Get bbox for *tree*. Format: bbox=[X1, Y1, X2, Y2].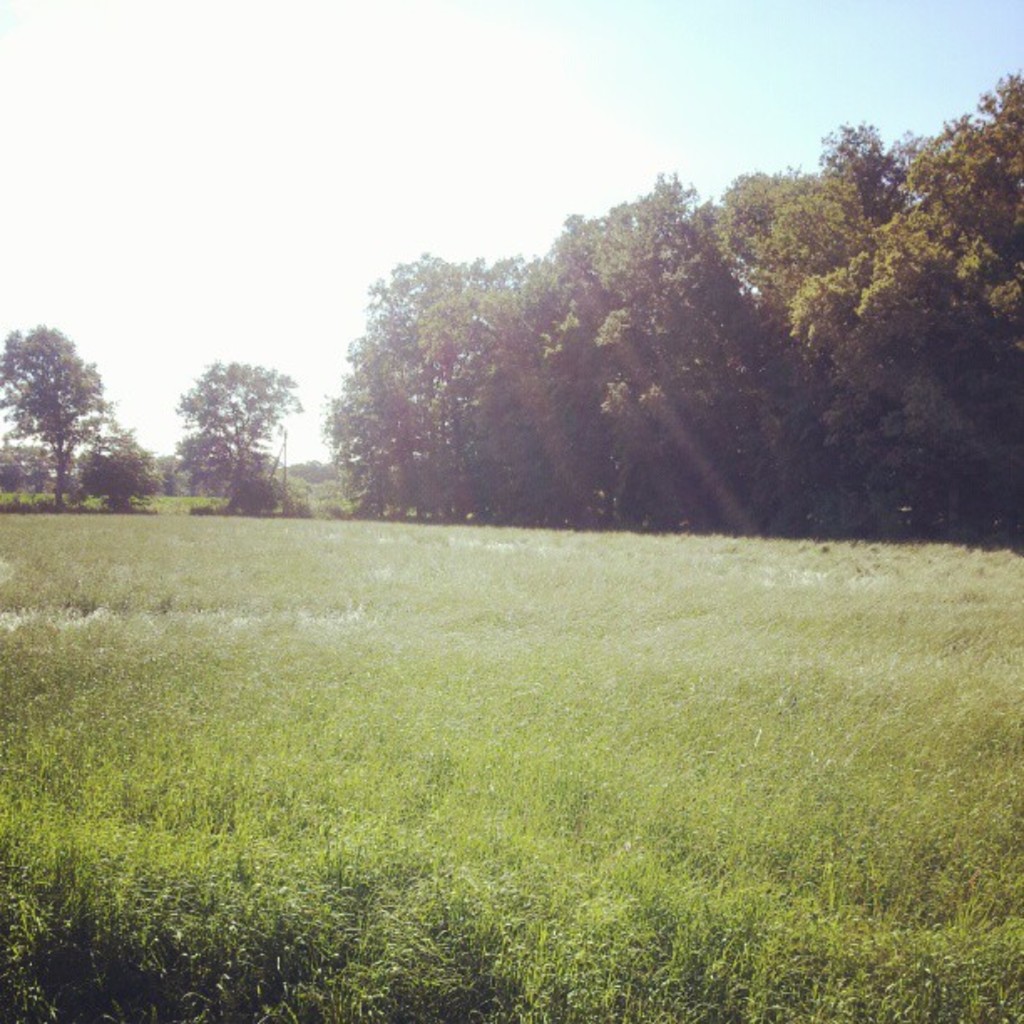
bbox=[82, 423, 169, 512].
